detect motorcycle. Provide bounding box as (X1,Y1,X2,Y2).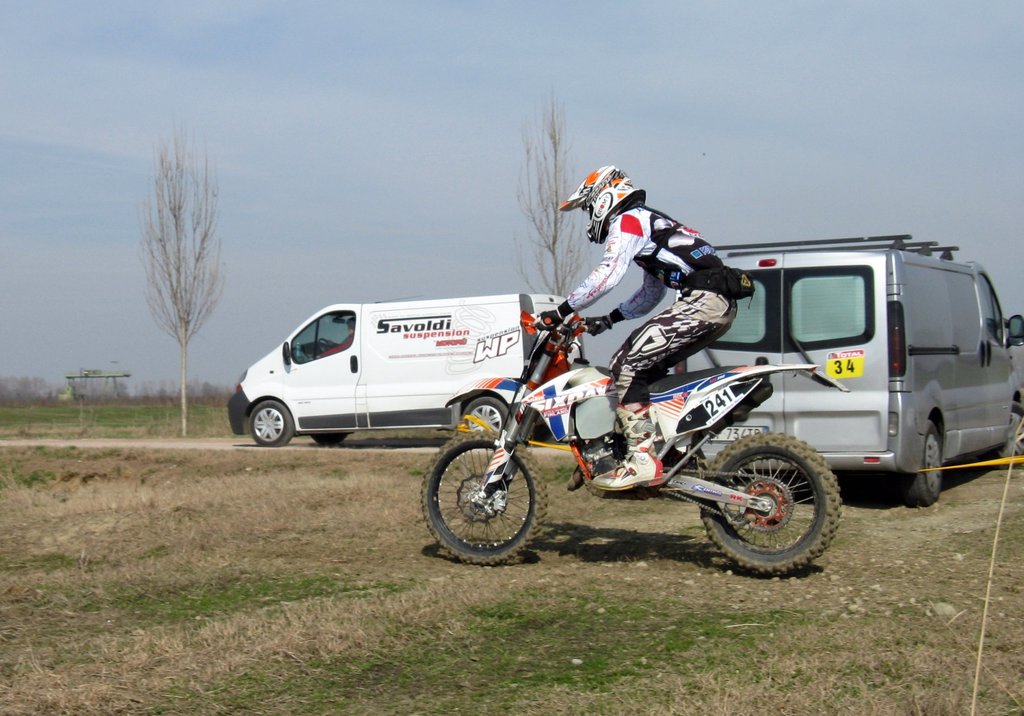
(426,286,829,571).
